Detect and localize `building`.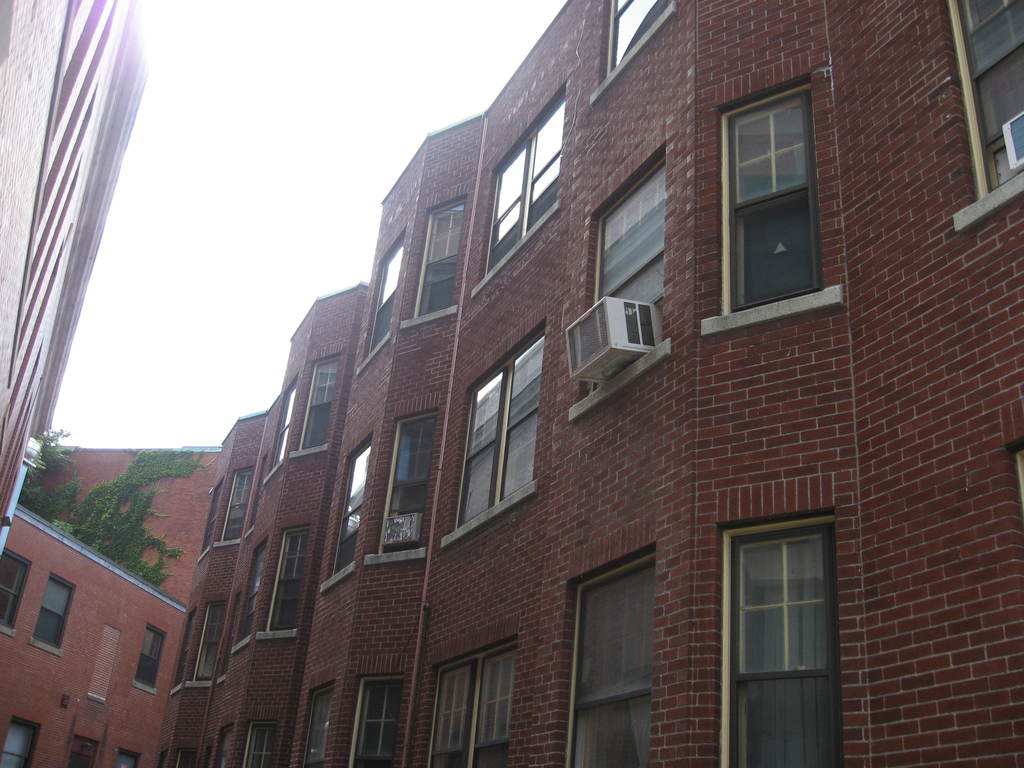
Localized at select_region(3, 523, 190, 767).
